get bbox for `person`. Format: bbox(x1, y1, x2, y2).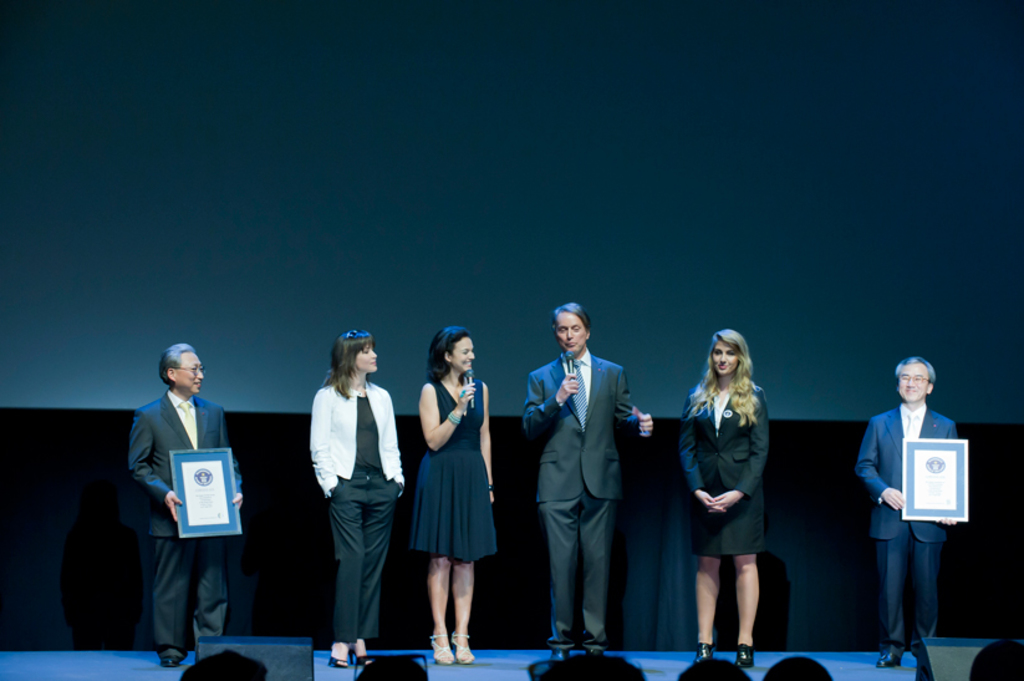
bbox(406, 327, 500, 665).
